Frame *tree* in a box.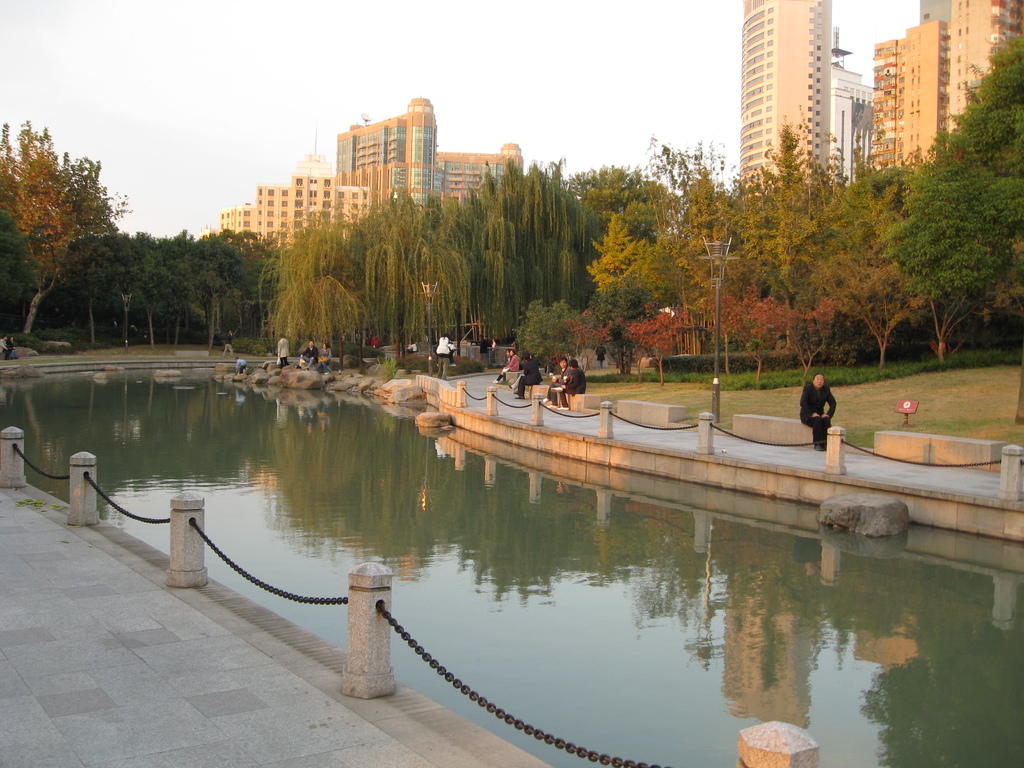
region(5, 117, 118, 313).
